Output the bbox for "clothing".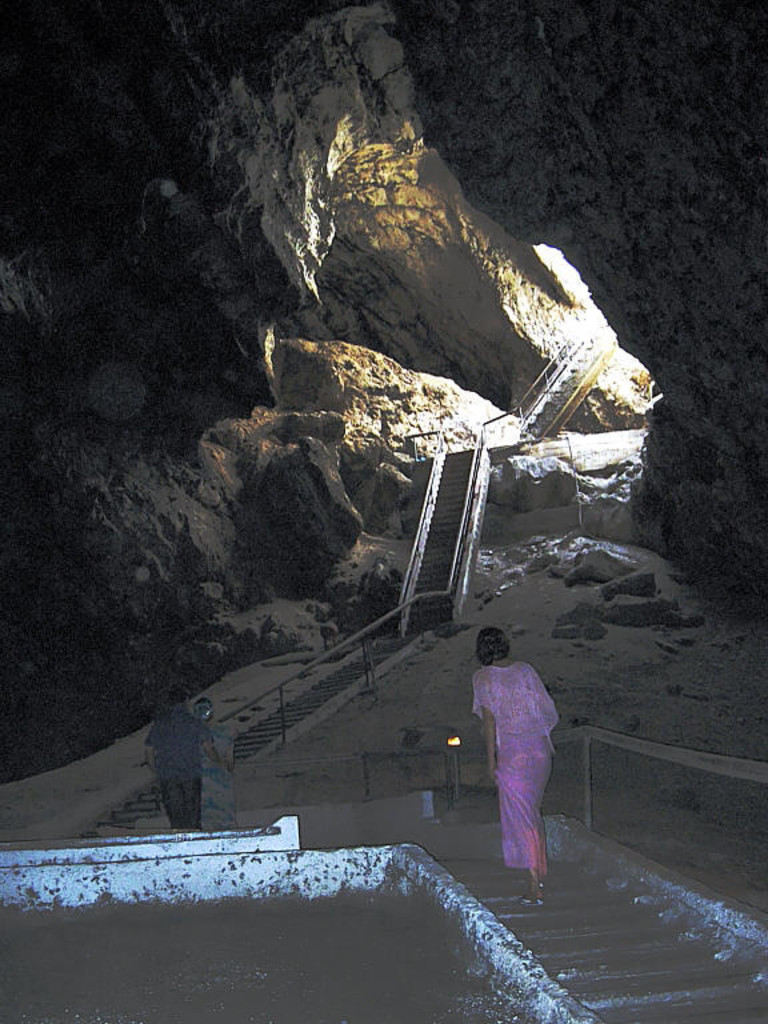
select_region(471, 659, 555, 876).
